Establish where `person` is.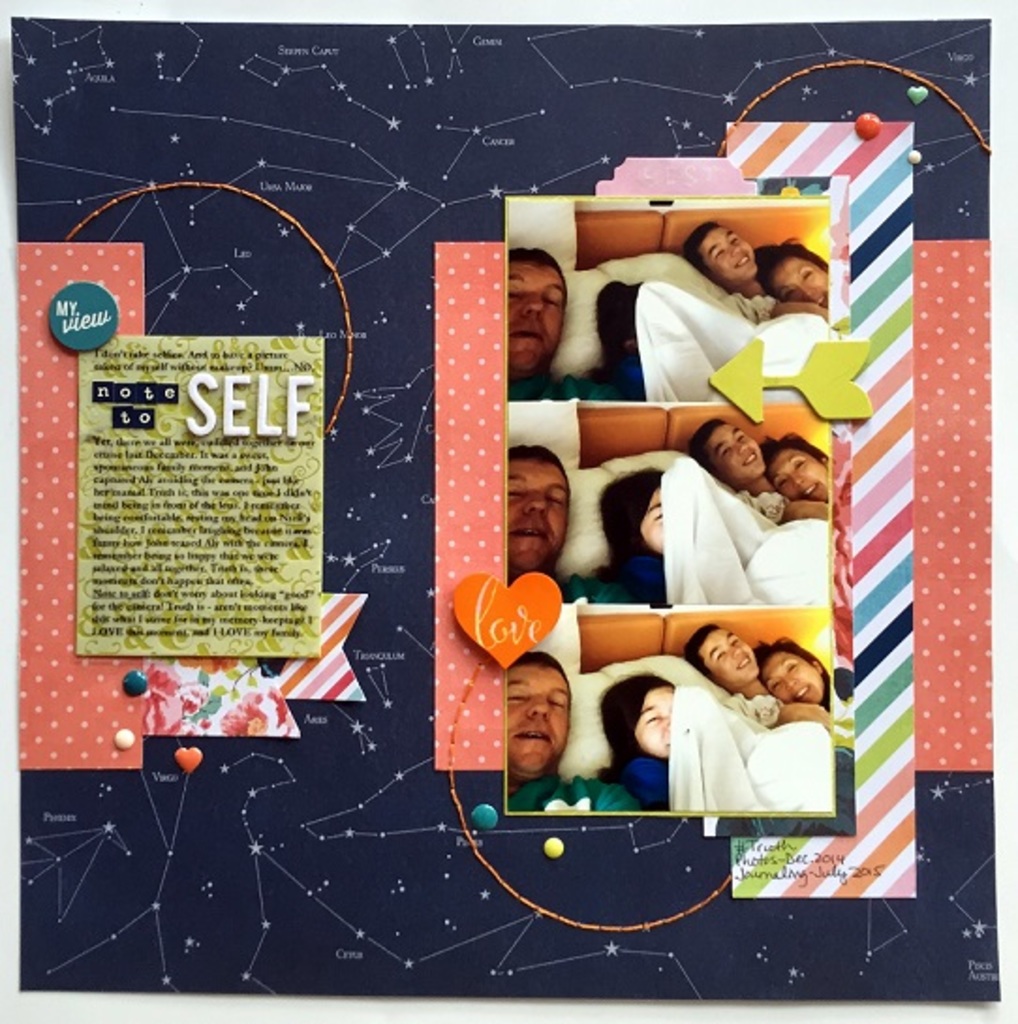
Established at x1=505, y1=246, x2=622, y2=402.
